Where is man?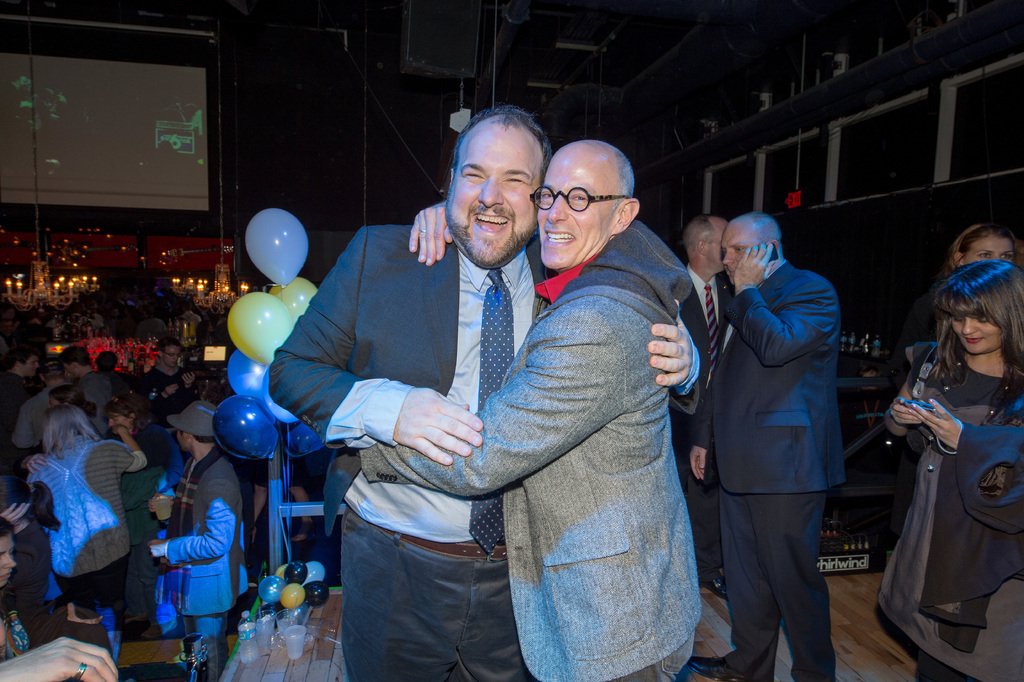
region(24, 400, 147, 663).
